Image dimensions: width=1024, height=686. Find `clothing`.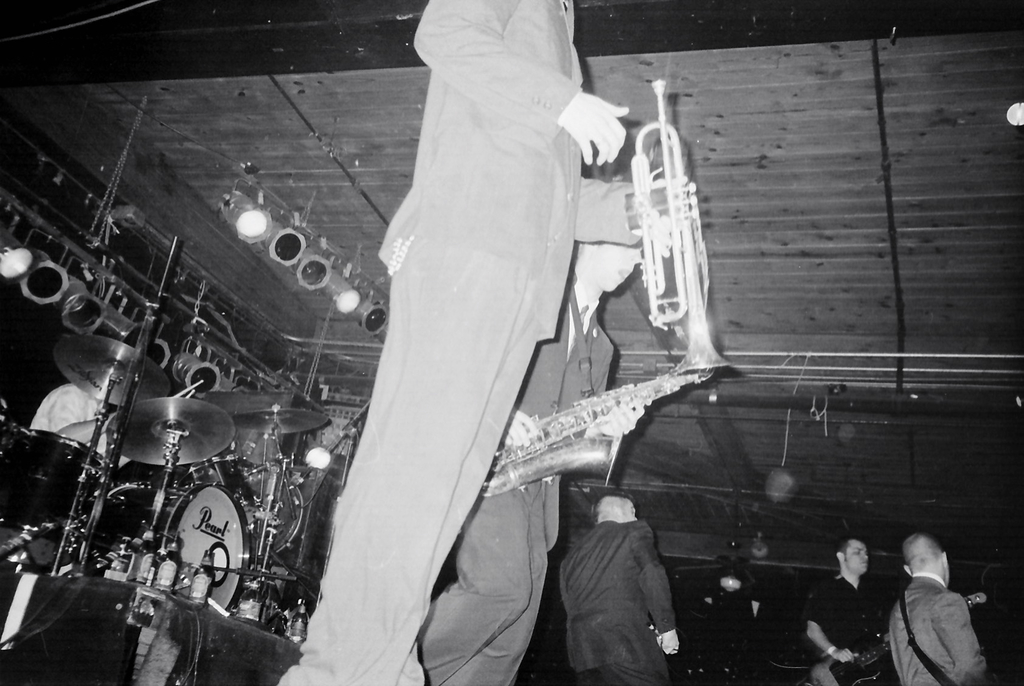
<region>882, 574, 998, 685</region>.
